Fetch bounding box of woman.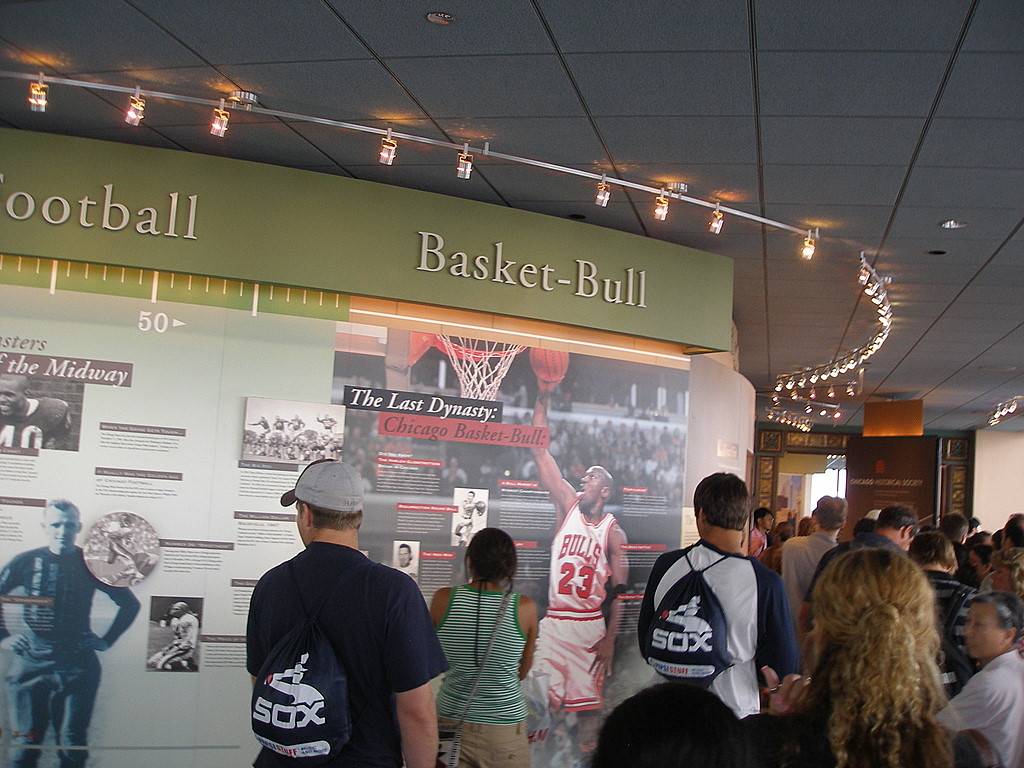
Bbox: pyautogui.locateOnScreen(430, 527, 539, 767).
